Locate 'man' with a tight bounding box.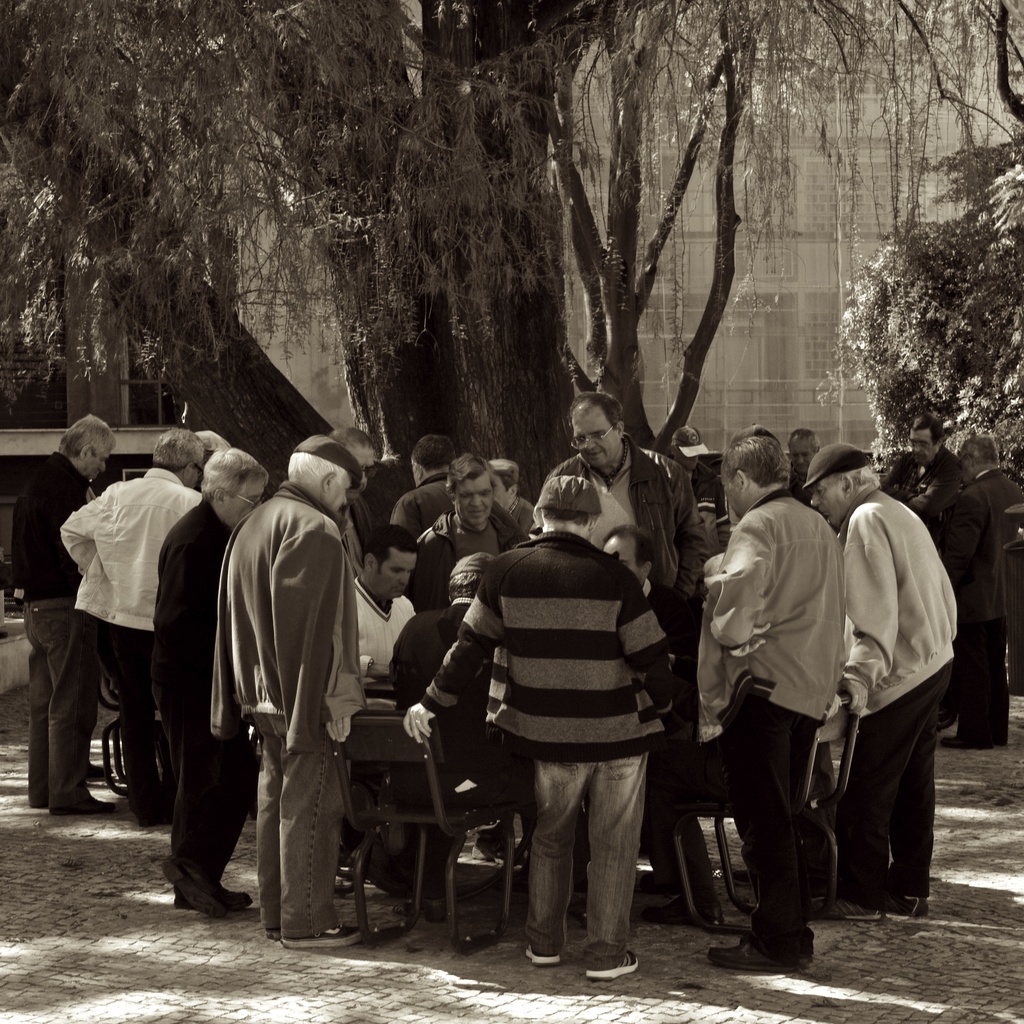
70:421:214:784.
